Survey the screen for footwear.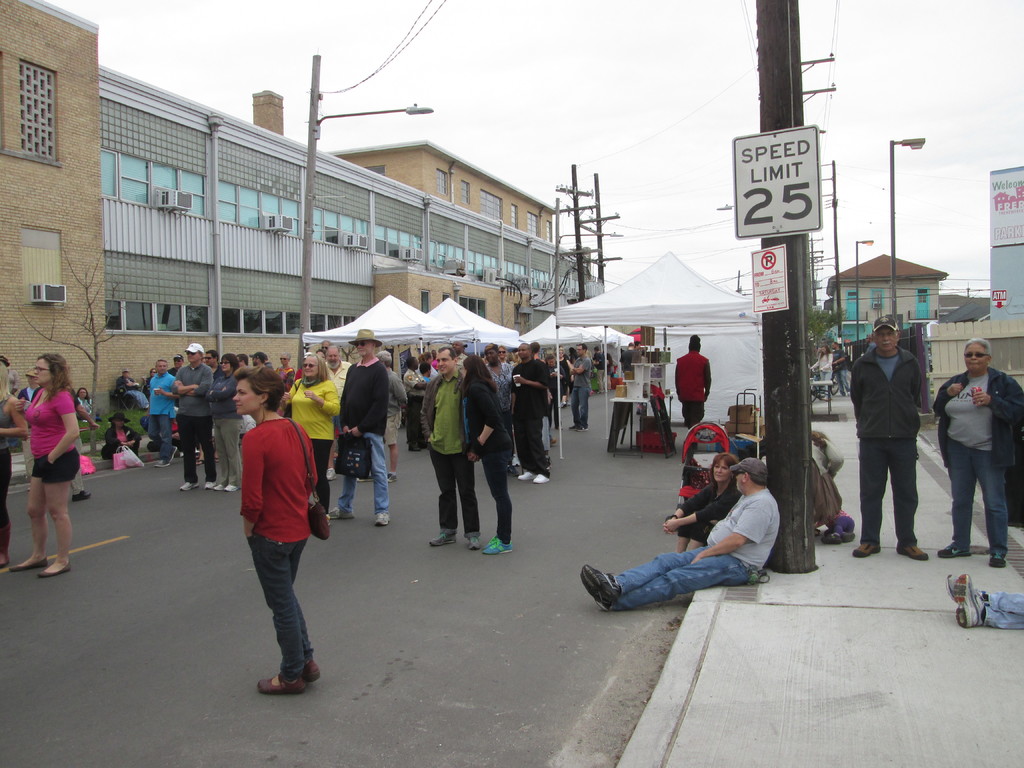
Survey found: (468, 532, 484, 554).
